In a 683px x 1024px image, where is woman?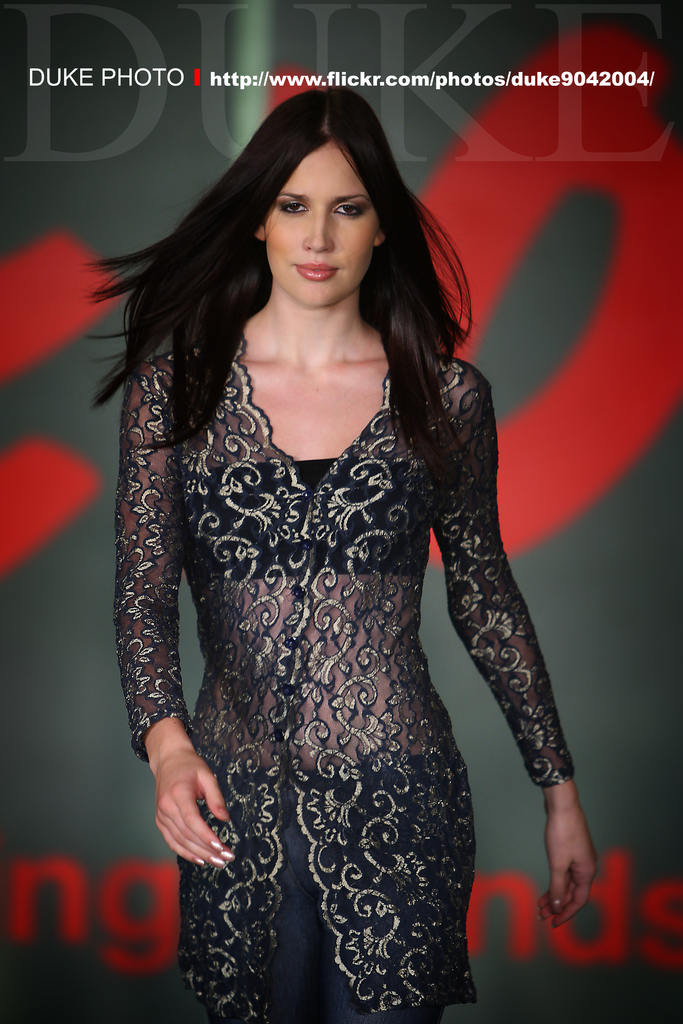
124:92:588:1023.
